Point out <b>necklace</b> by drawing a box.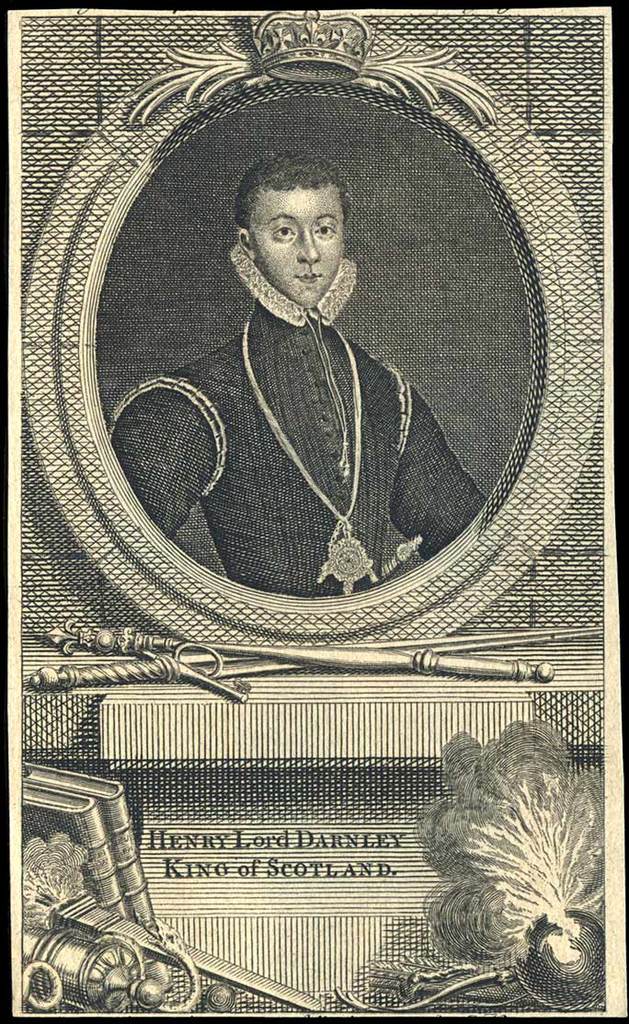
239 321 378 593.
